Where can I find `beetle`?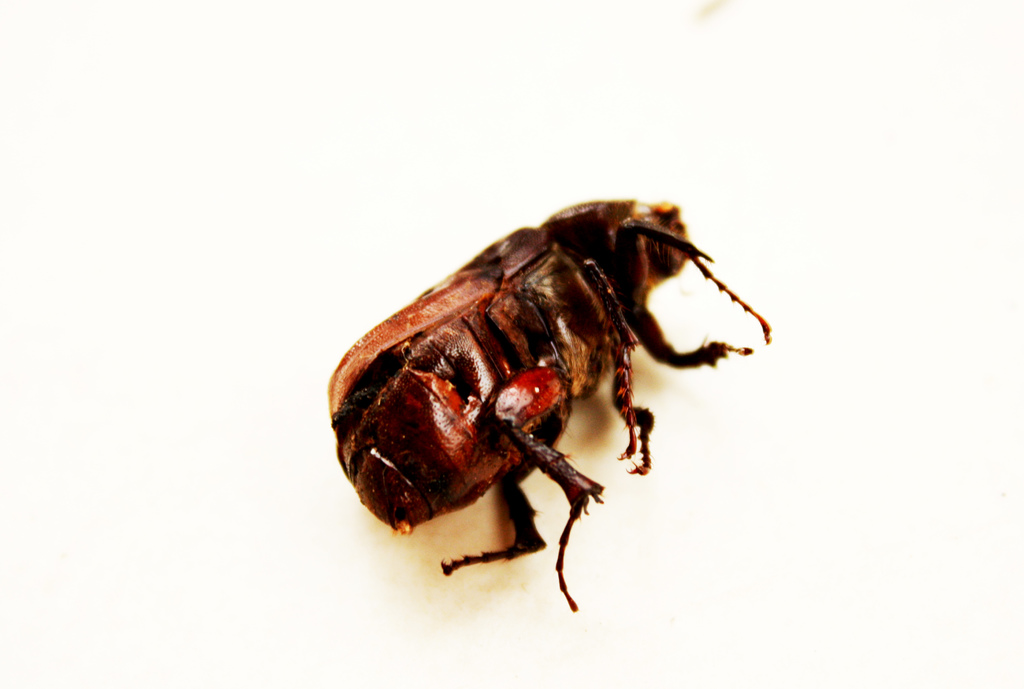
You can find it at bbox=(326, 182, 765, 598).
